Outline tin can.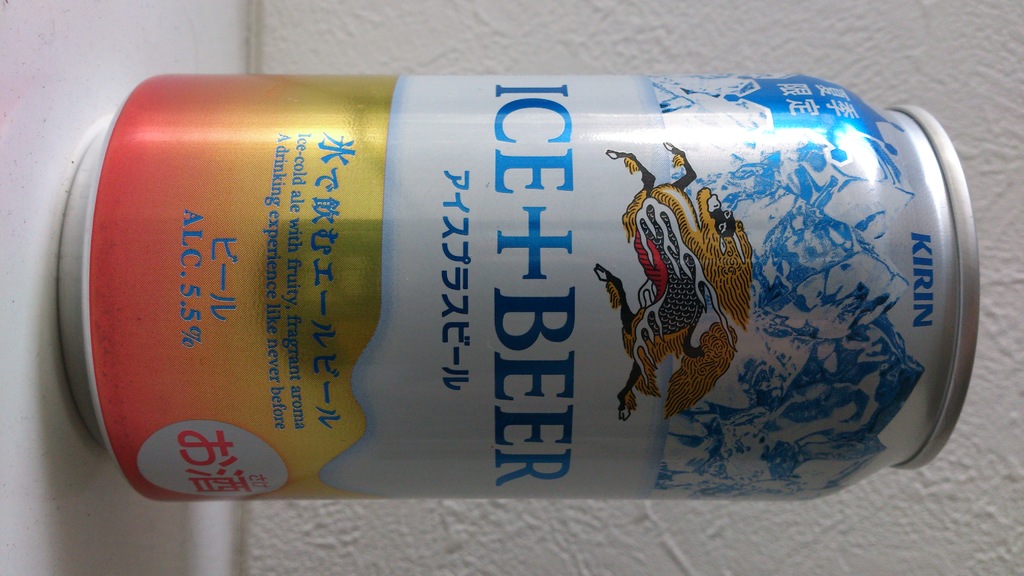
Outline: x1=58 y1=70 x2=983 y2=504.
